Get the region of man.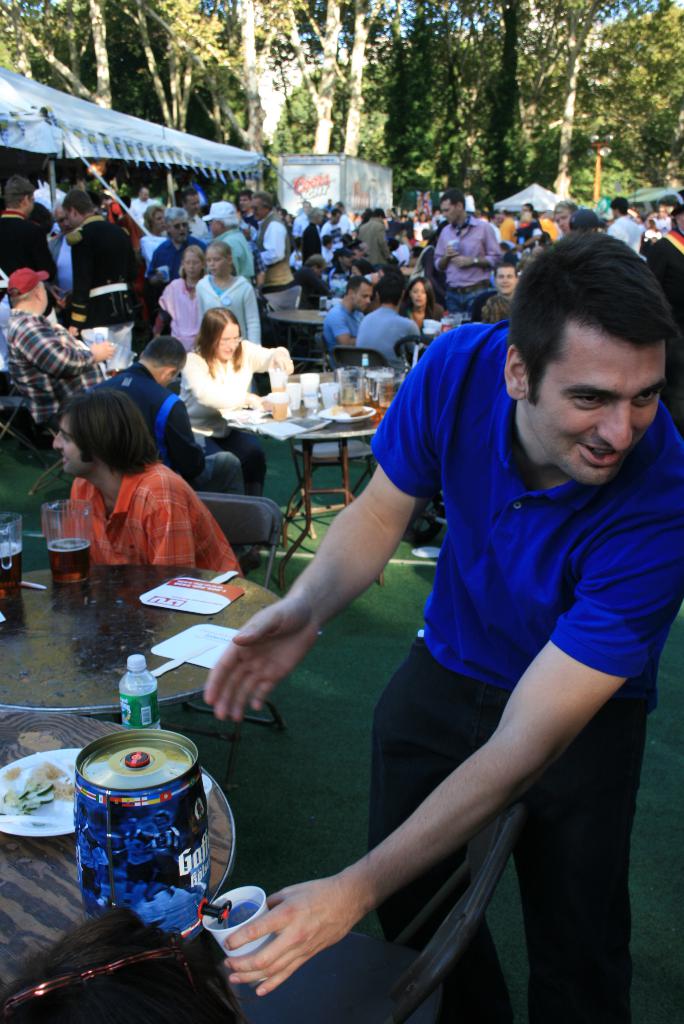
bbox=[0, 168, 47, 300].
